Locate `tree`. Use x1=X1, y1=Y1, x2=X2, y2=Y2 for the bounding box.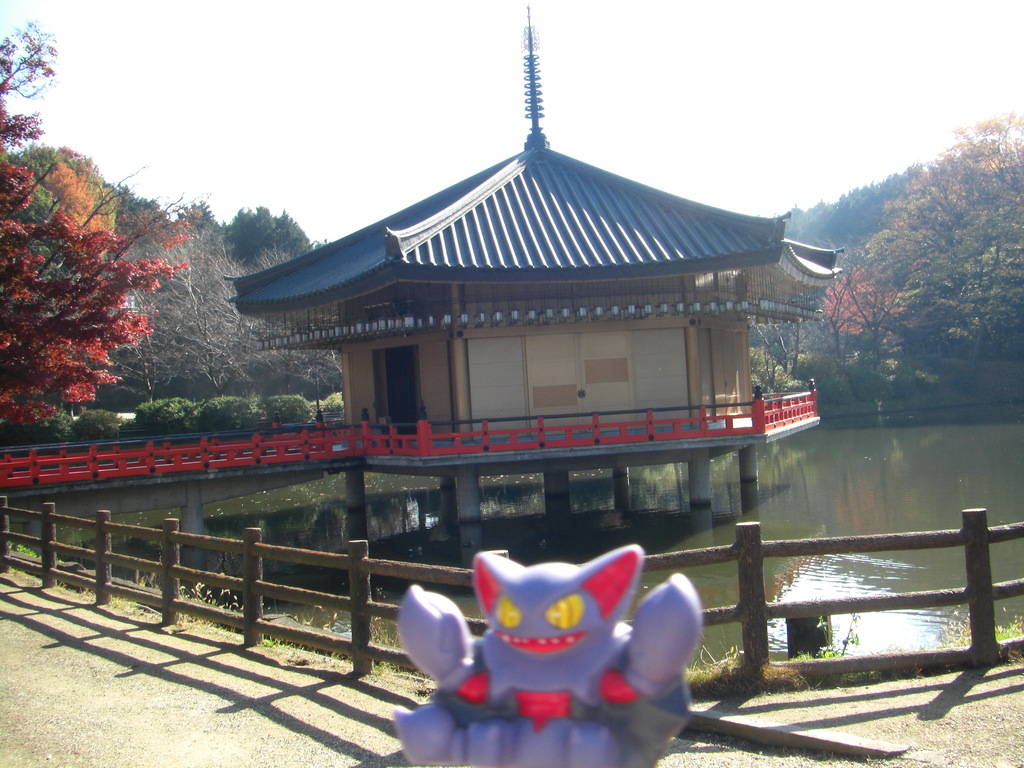
x1=856, y1=111, x2=1023, y2=352.
